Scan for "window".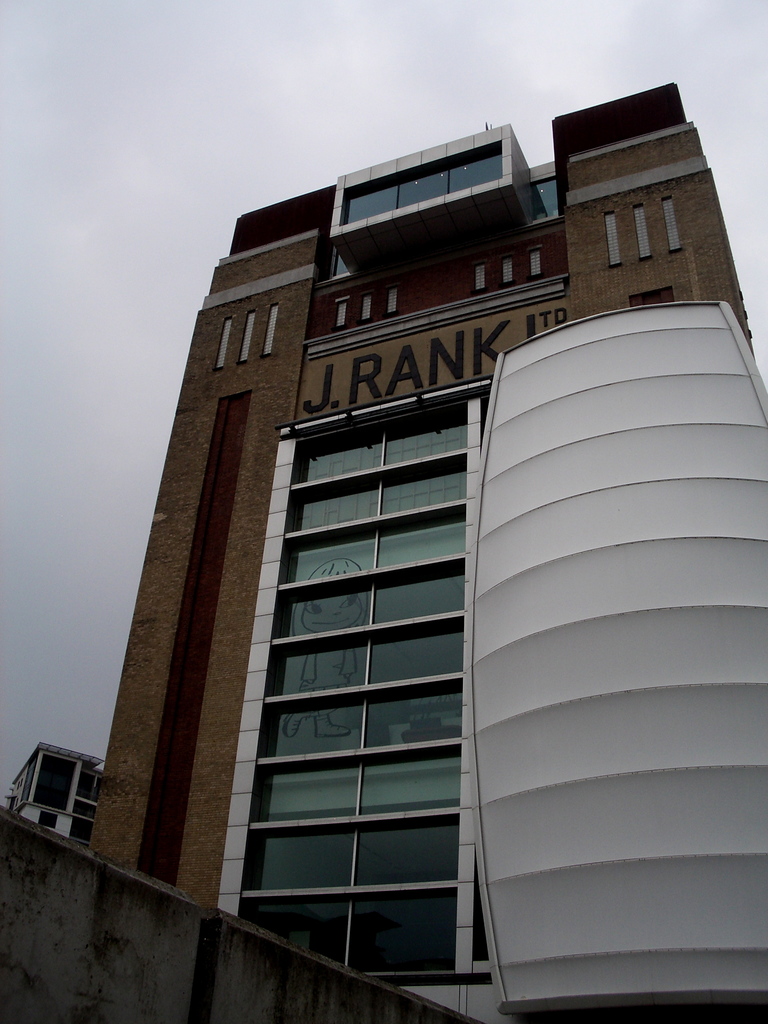
Scan result: 255:301:276:359.
